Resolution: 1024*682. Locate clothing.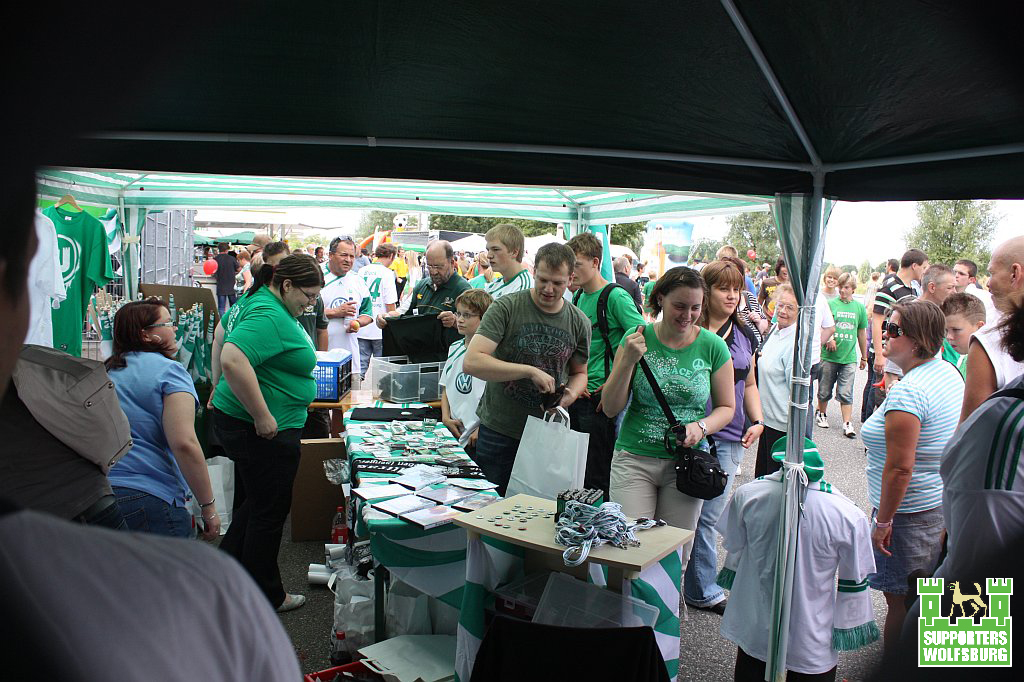
(298,297,332,356).
